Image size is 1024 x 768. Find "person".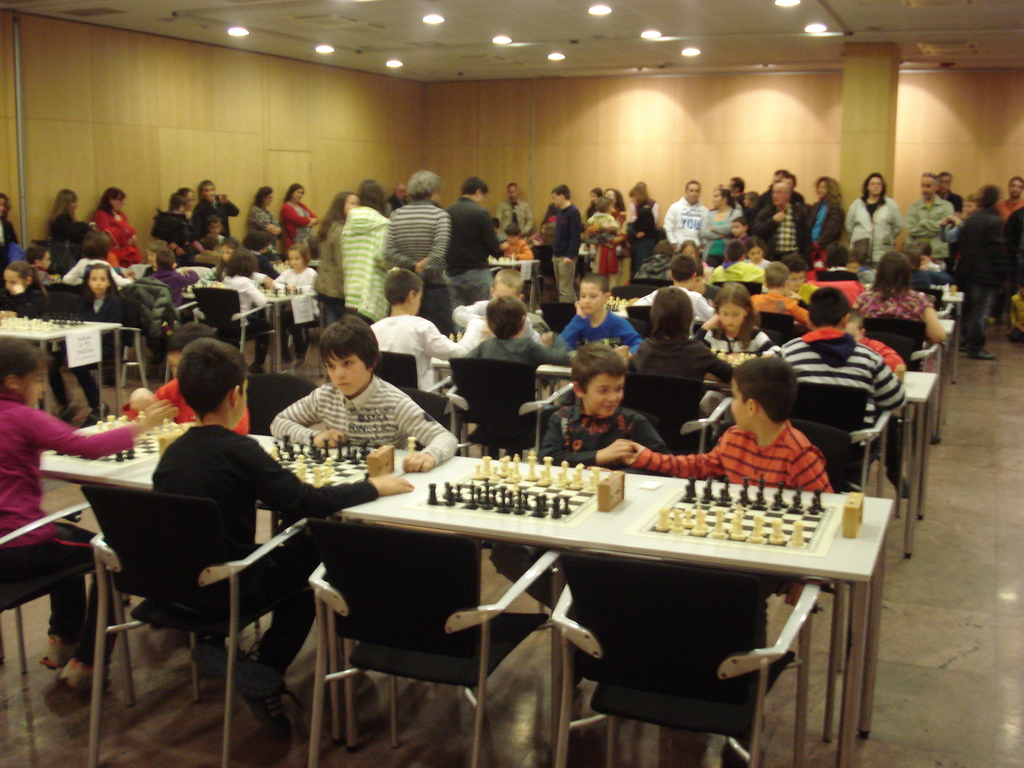
<box>440,175,497,317</box>.
